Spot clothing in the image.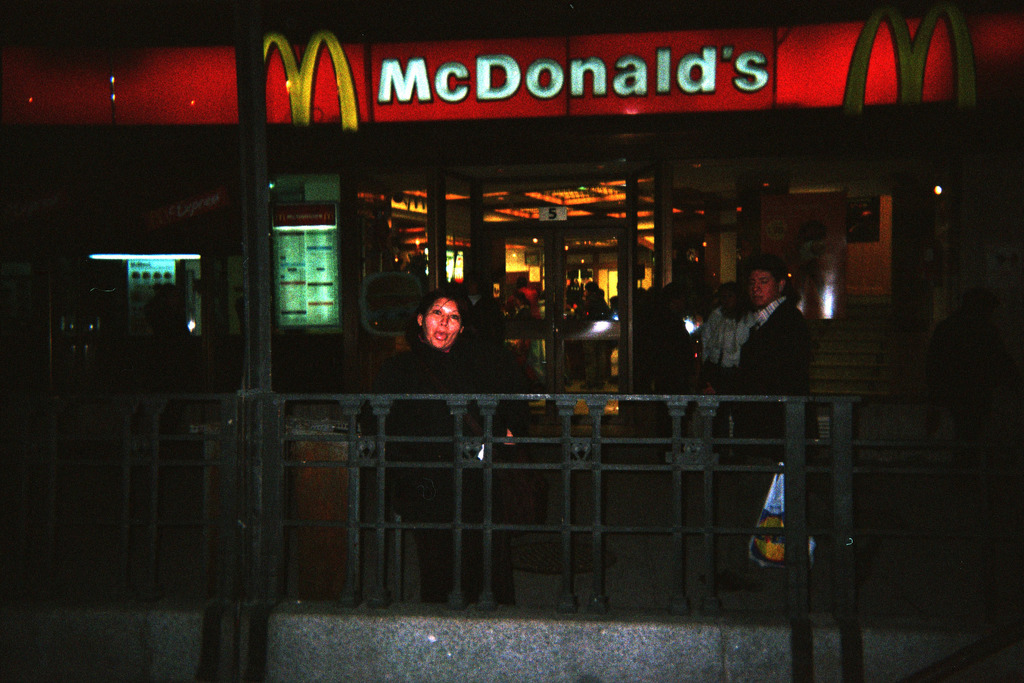
clothing found at l=696, t=306, r=757, b=452.
